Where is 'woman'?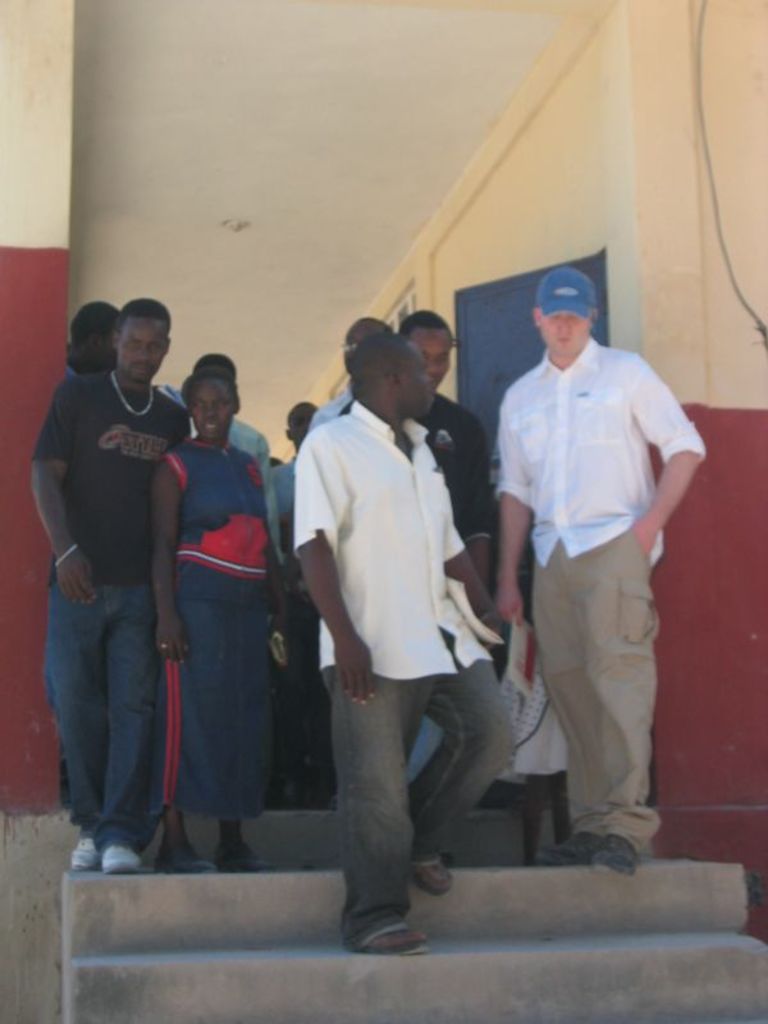
<box>131,356,293,887</box>.
